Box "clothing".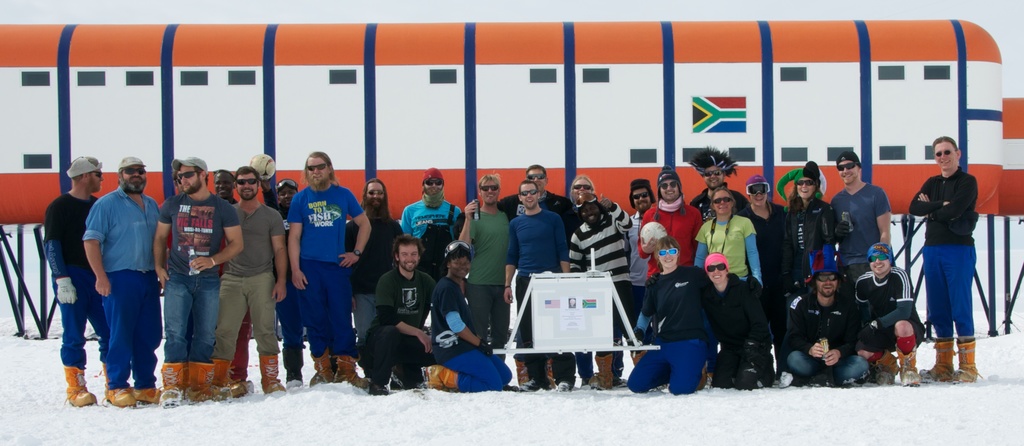
466, 209, 509, 348.
